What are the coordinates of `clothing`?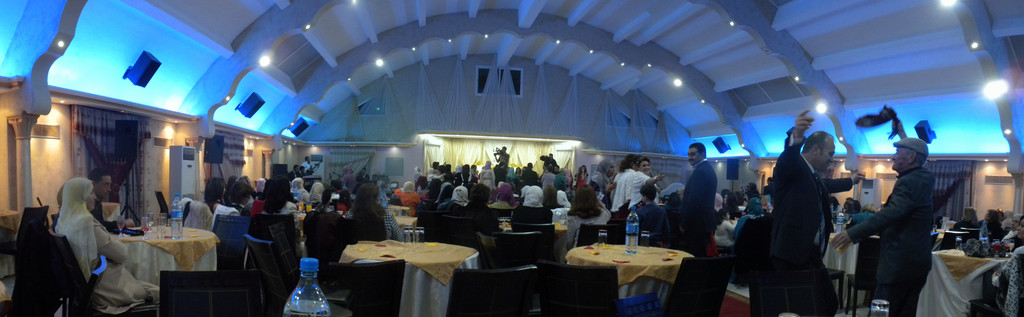
bbox=[630, 204, 674, 248].
